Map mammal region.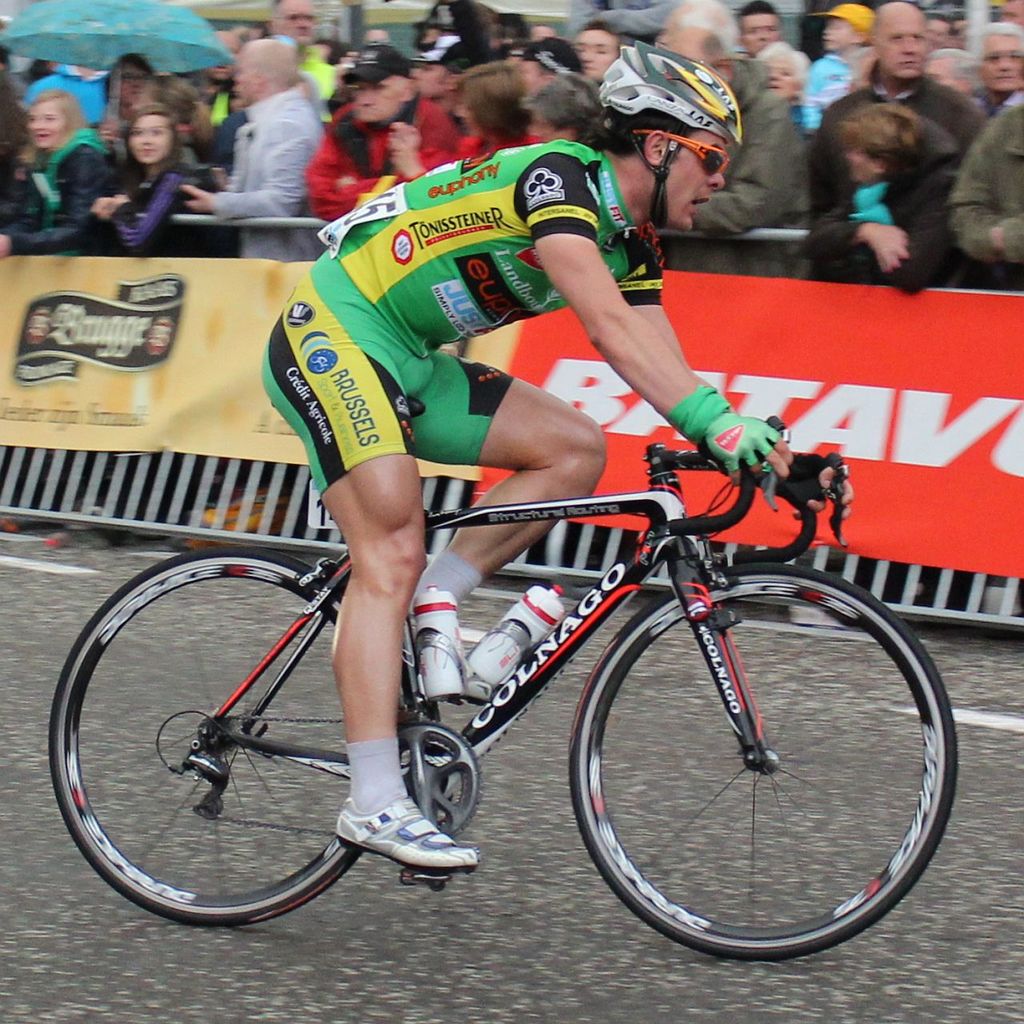
Mapped to (650, 0, 742, 82).
